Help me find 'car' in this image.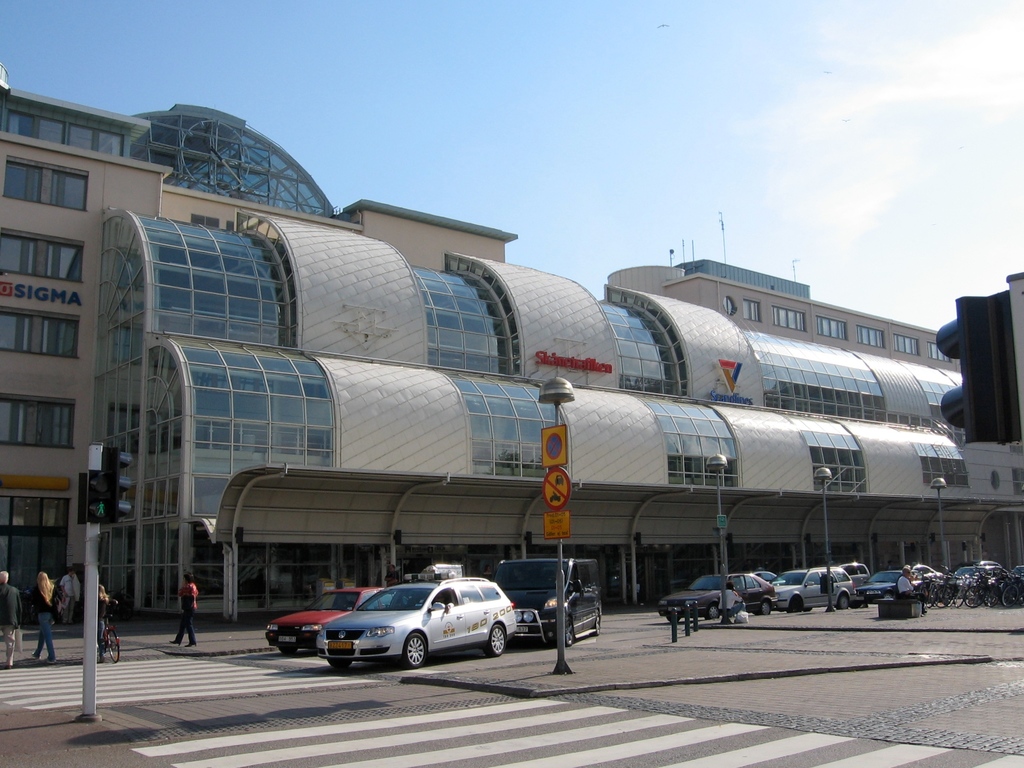
Found it: (left=955, top=566, right=989, bottom=578).
